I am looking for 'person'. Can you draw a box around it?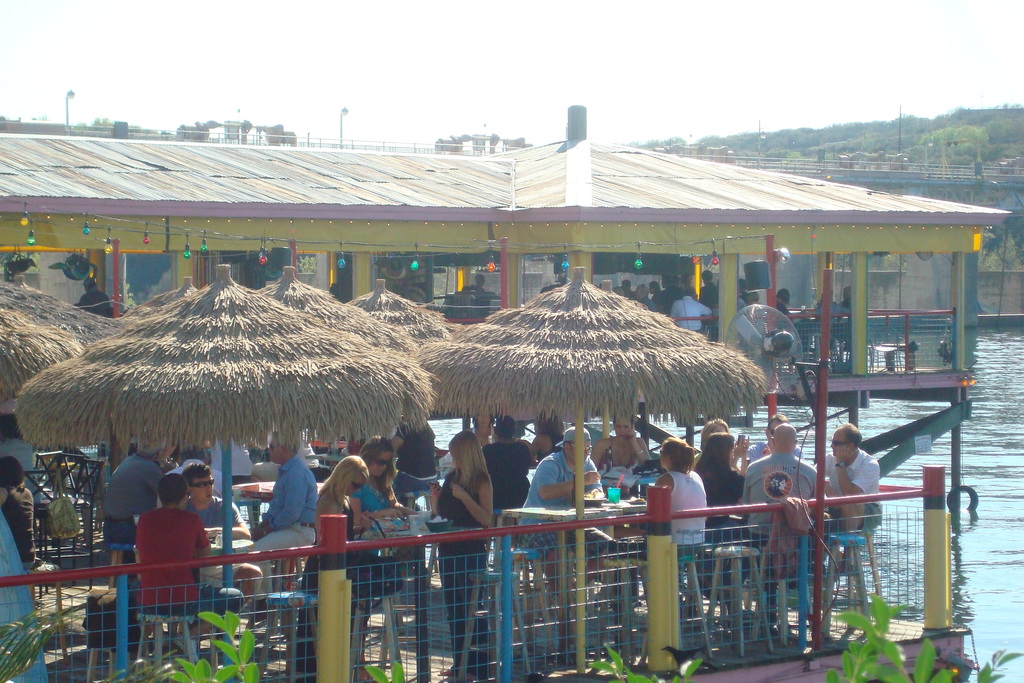
Sure, the bounding box is (x1=625, y1=274, x2=643, y2=304).
